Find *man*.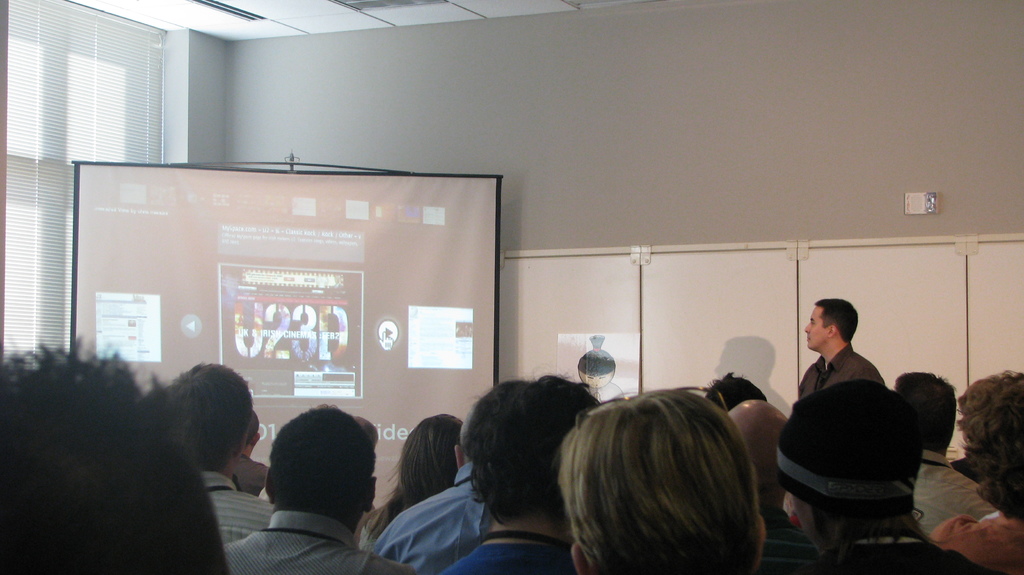
left=216, top=407, right=415, bottom=574.
